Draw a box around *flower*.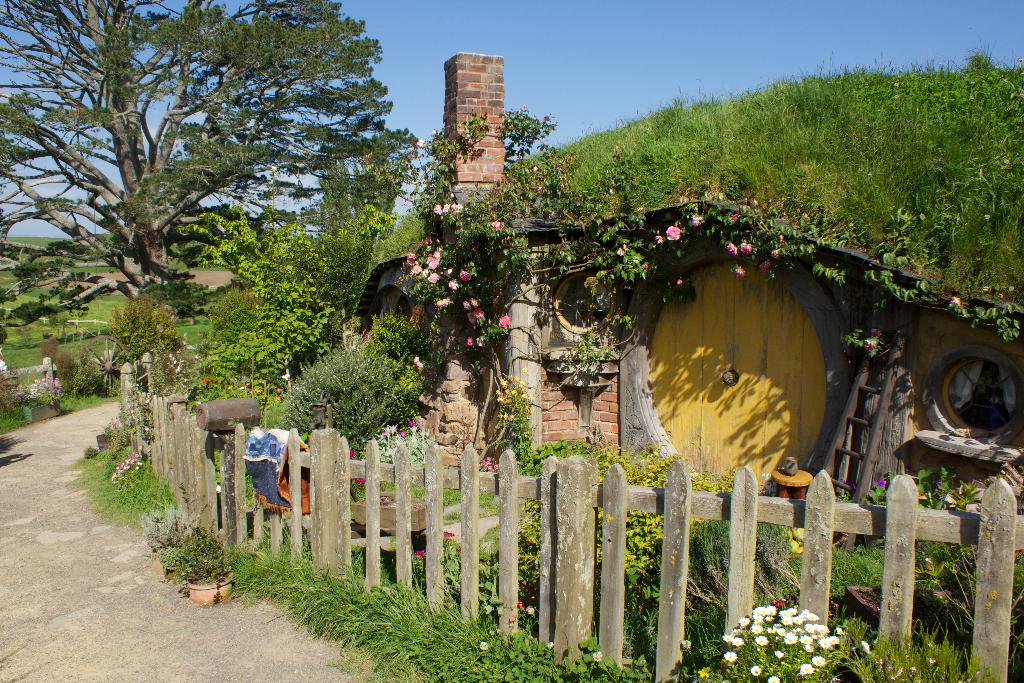
box=[762, 260, 771, 274].
